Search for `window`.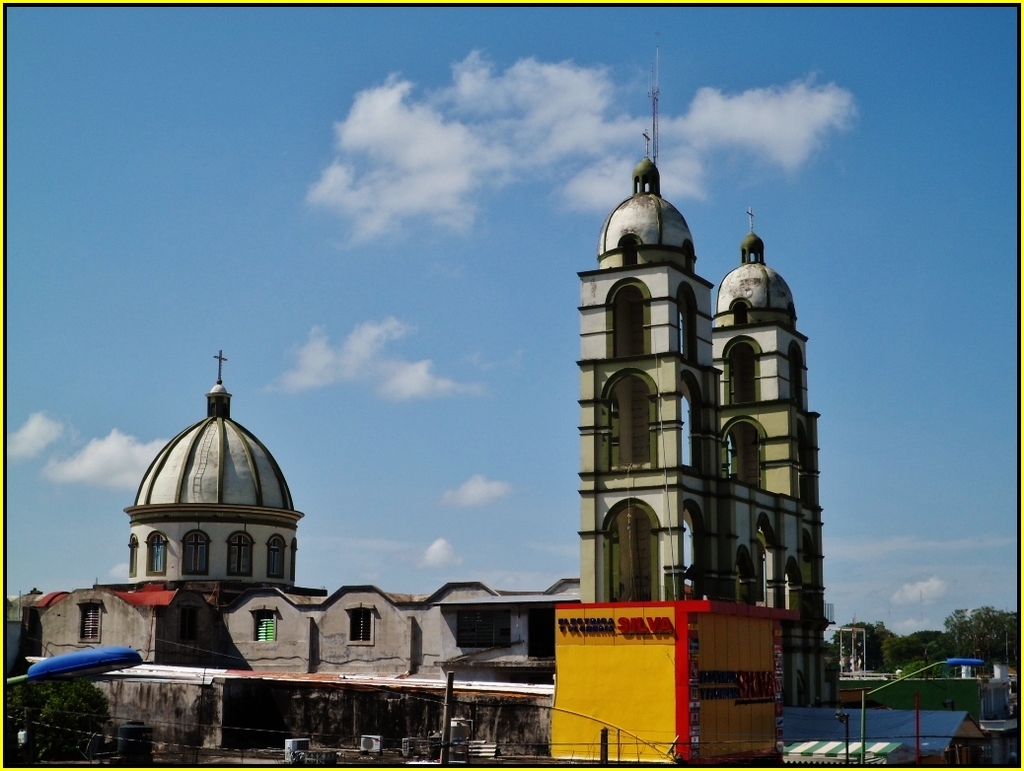
Found at crop(346, 609, 372, 644).
